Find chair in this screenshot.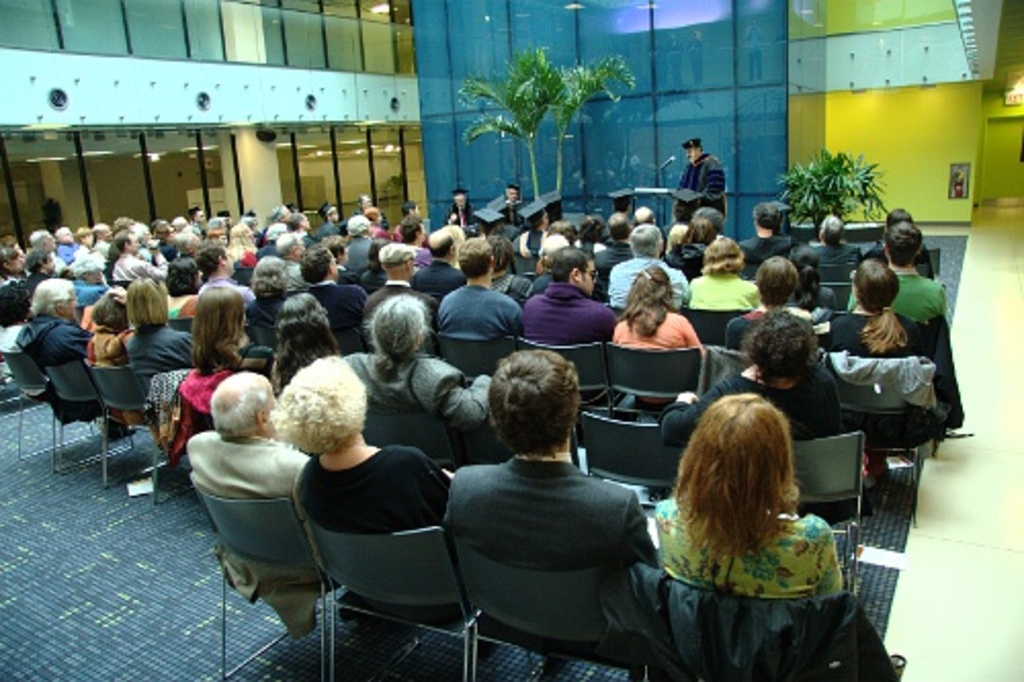
The bounding box for chair is l=362, t=399, r=453, b=467.
